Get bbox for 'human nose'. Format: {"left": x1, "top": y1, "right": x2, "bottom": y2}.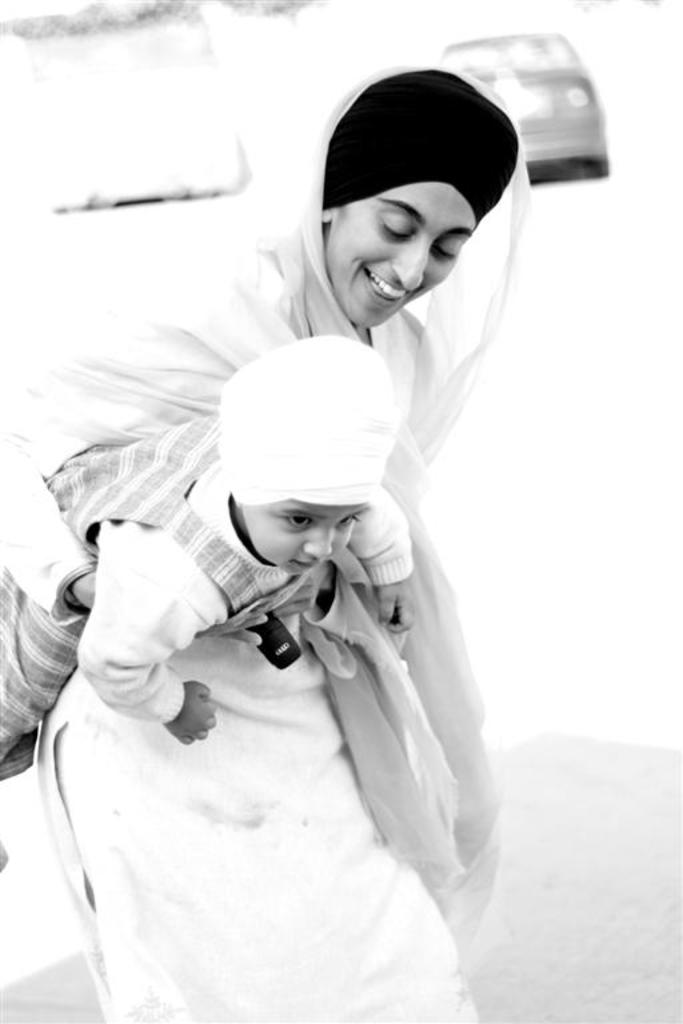
{"left": 305, "top": 525, "right": 332, "bottom": 557}.
